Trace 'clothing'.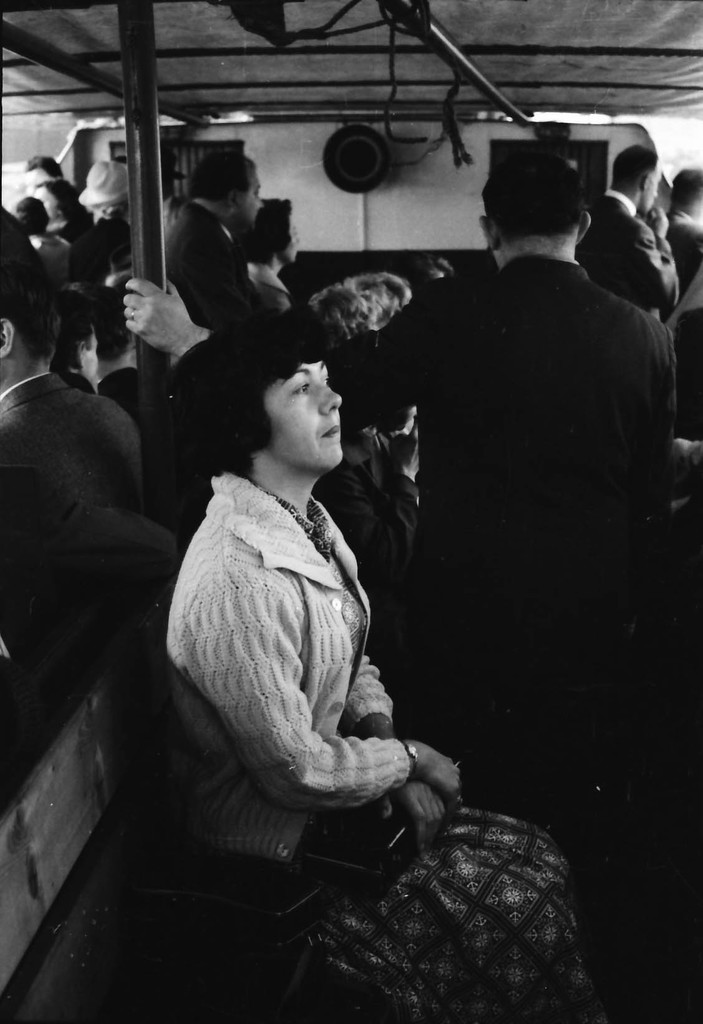
Traced to x1=147 y1=452 x2=604 y2=1023.
